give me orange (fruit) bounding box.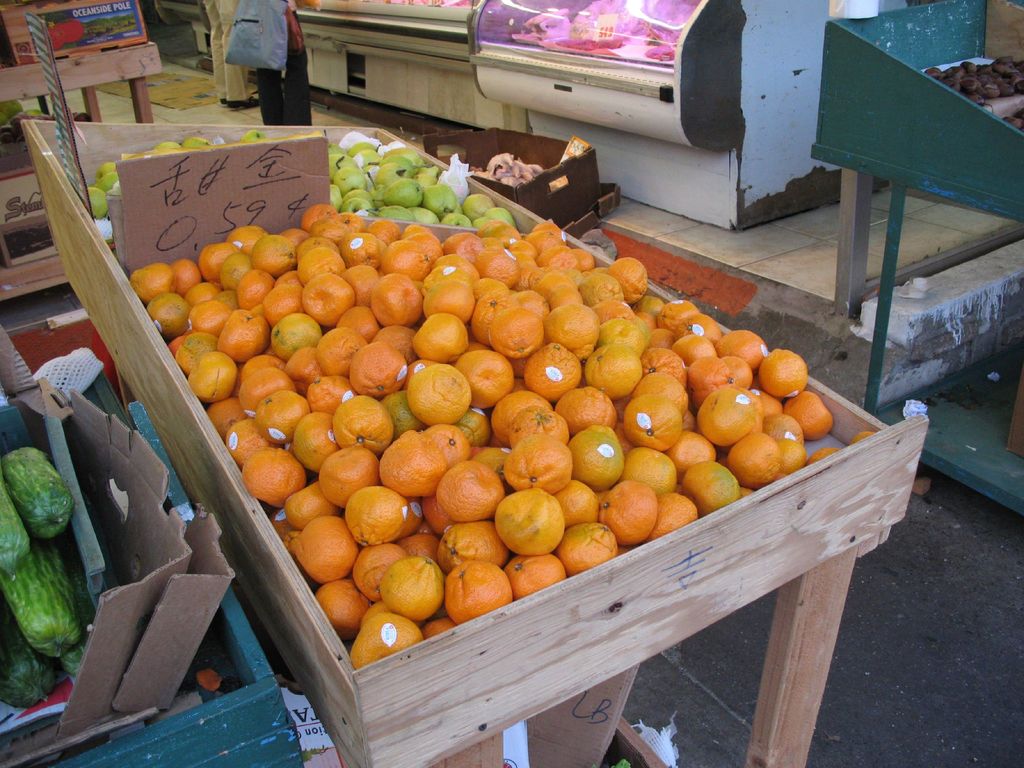
bbox=[575, 425, 617, 482].
